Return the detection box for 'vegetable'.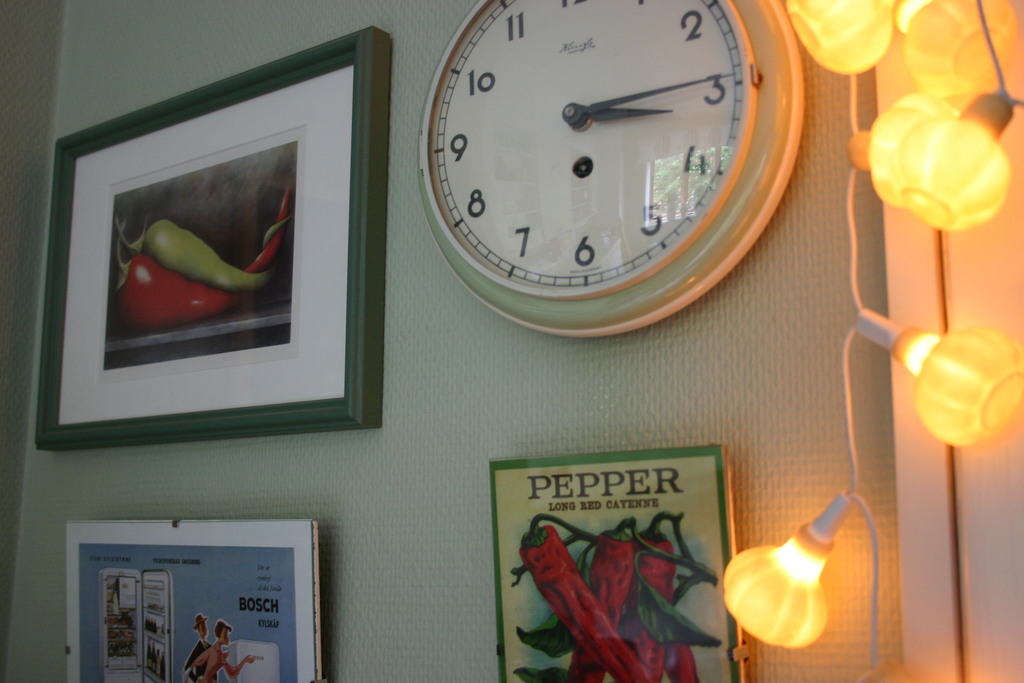
<bbox>106, 186, 296, 331</bbox>.
